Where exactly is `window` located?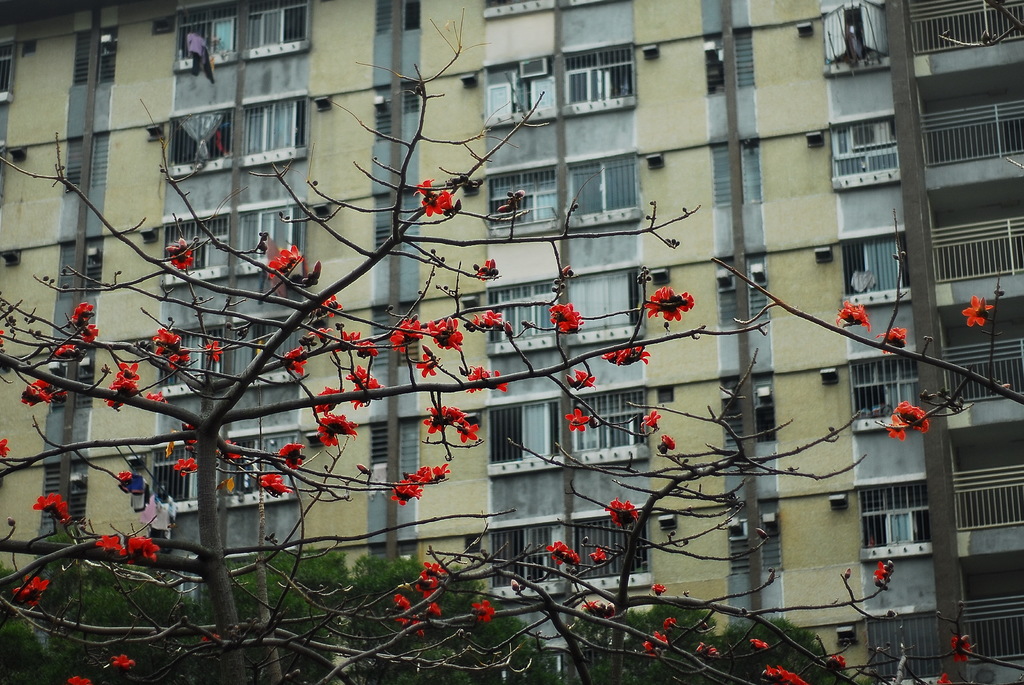
Its bounding box is [x1=161, y1=321, x2=294, y2=391].
